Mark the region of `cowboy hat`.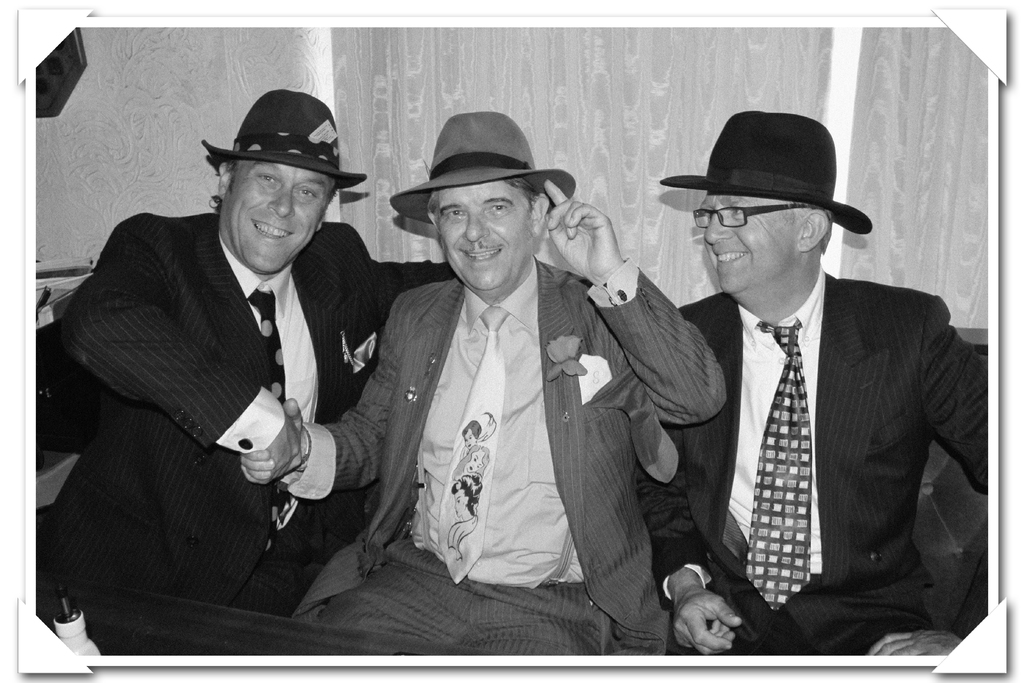
Region: {"left": 205, "top": 85, "right": 369, "bottom": 185}.
